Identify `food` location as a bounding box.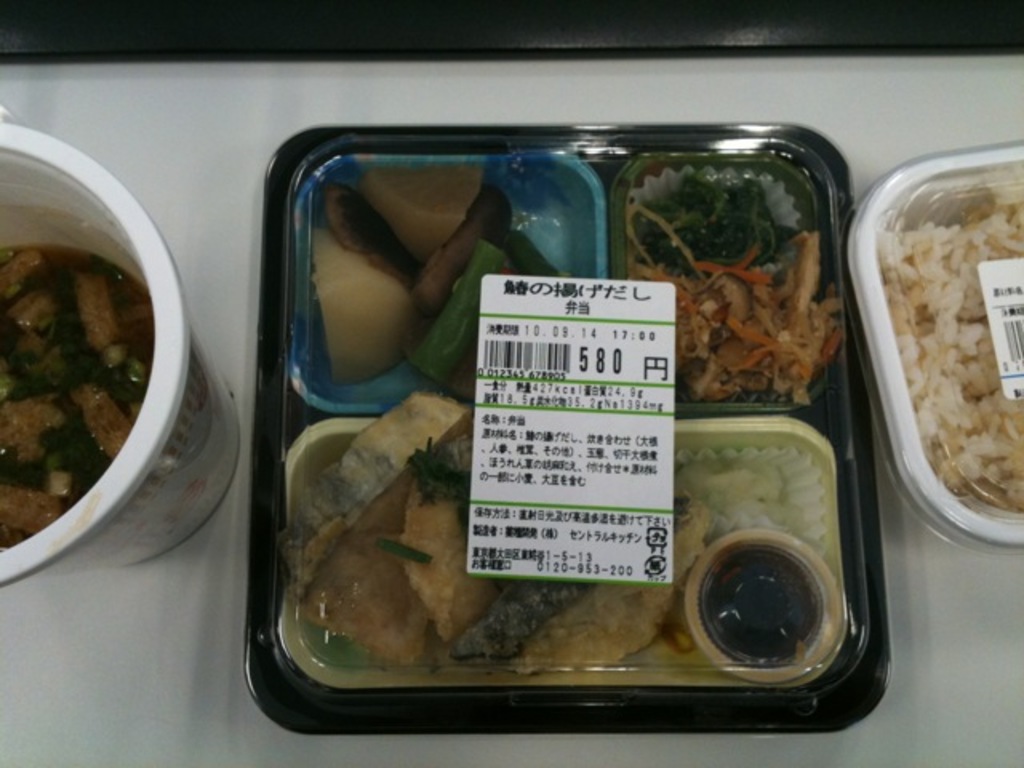
(x1=0, y1=250, x2=154, y2=547).
